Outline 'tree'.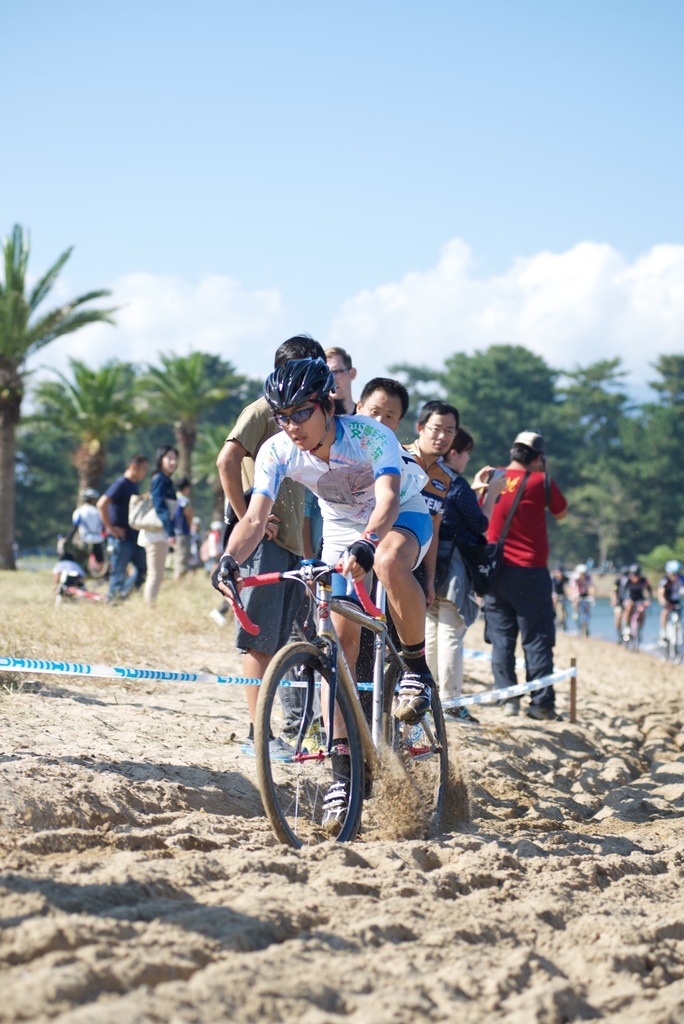
Outline: <box>18,360,141,508</box>.
